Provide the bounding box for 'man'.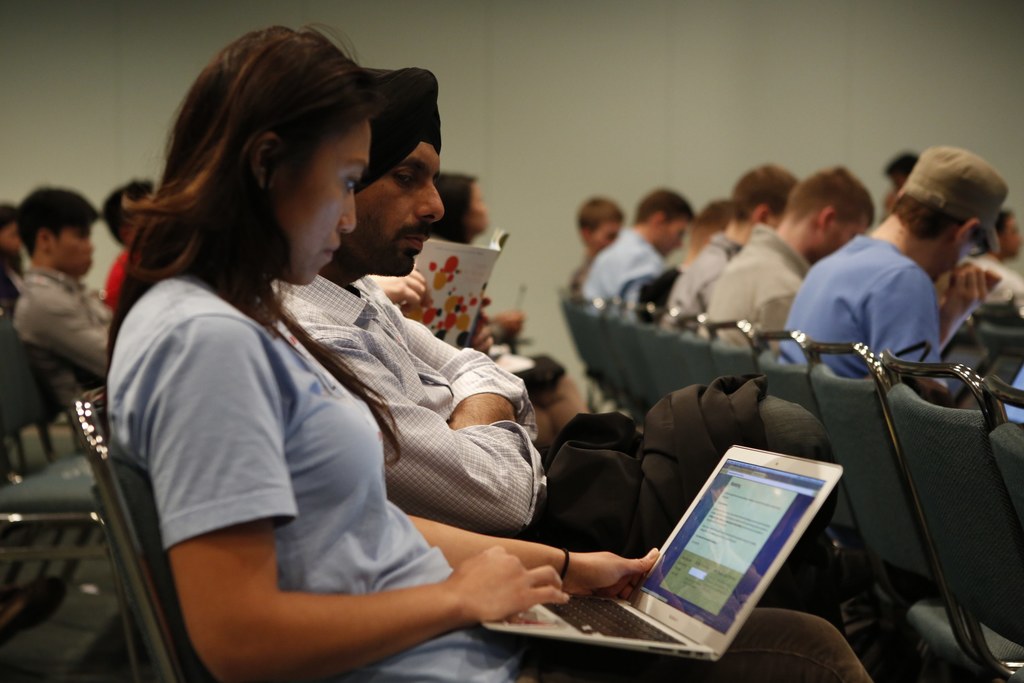
(661, 164, 797, 331).
